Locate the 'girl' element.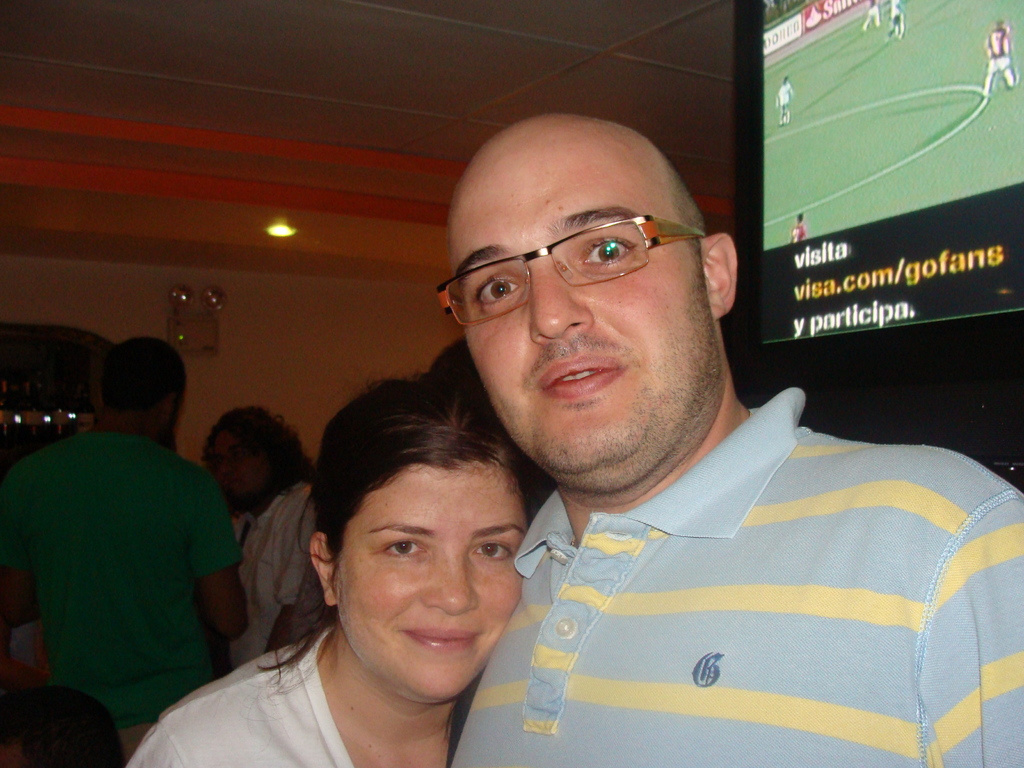
Element bbox: bbox=[205, 402, 333, 674].
